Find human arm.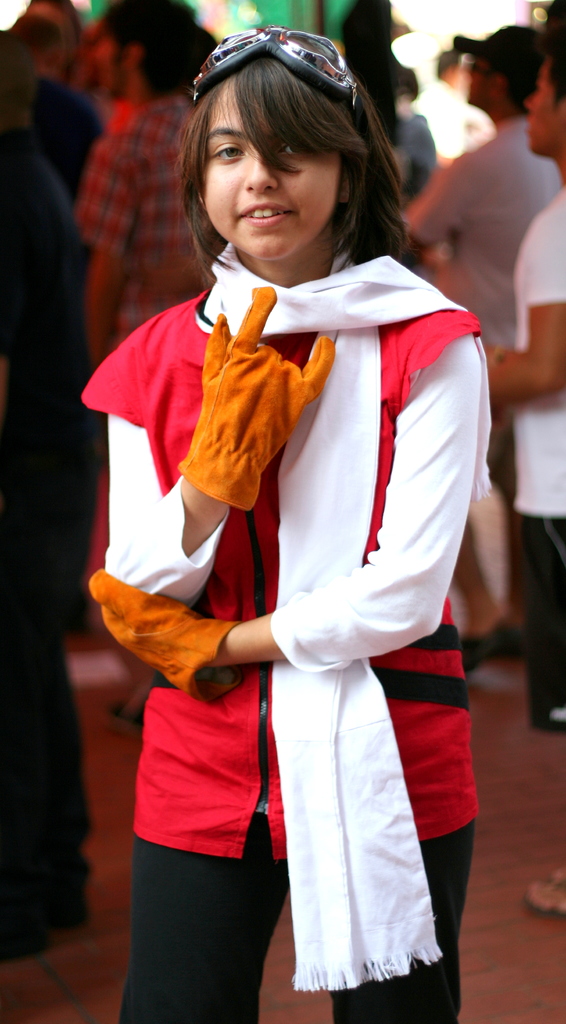
BBox(221, 323, 488, 675).
